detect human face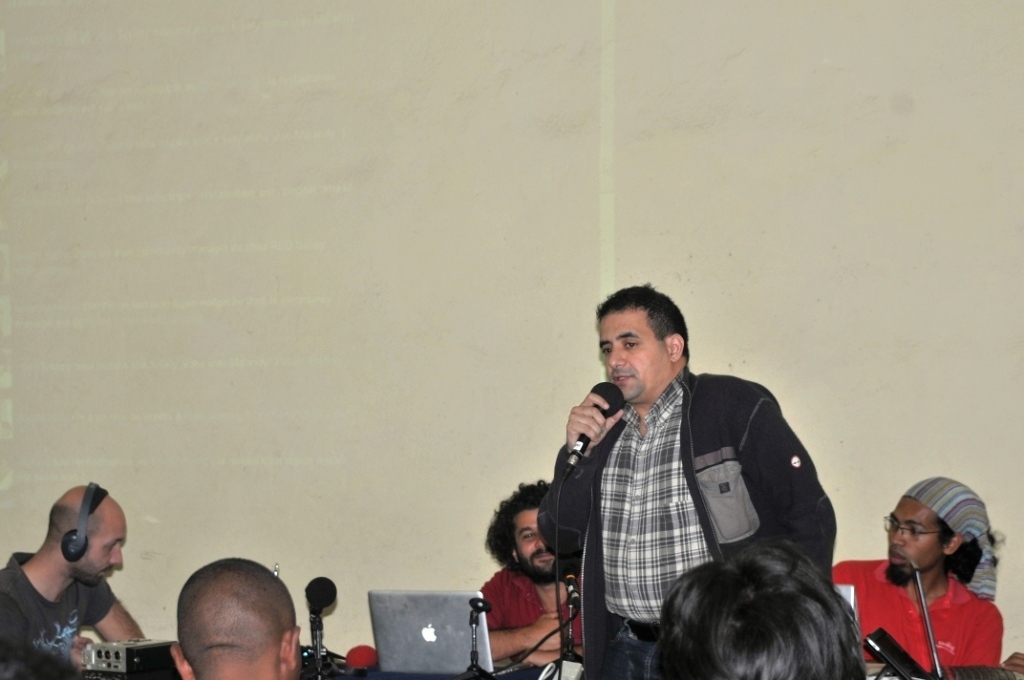
bbox(610, 313, 671, 397)
